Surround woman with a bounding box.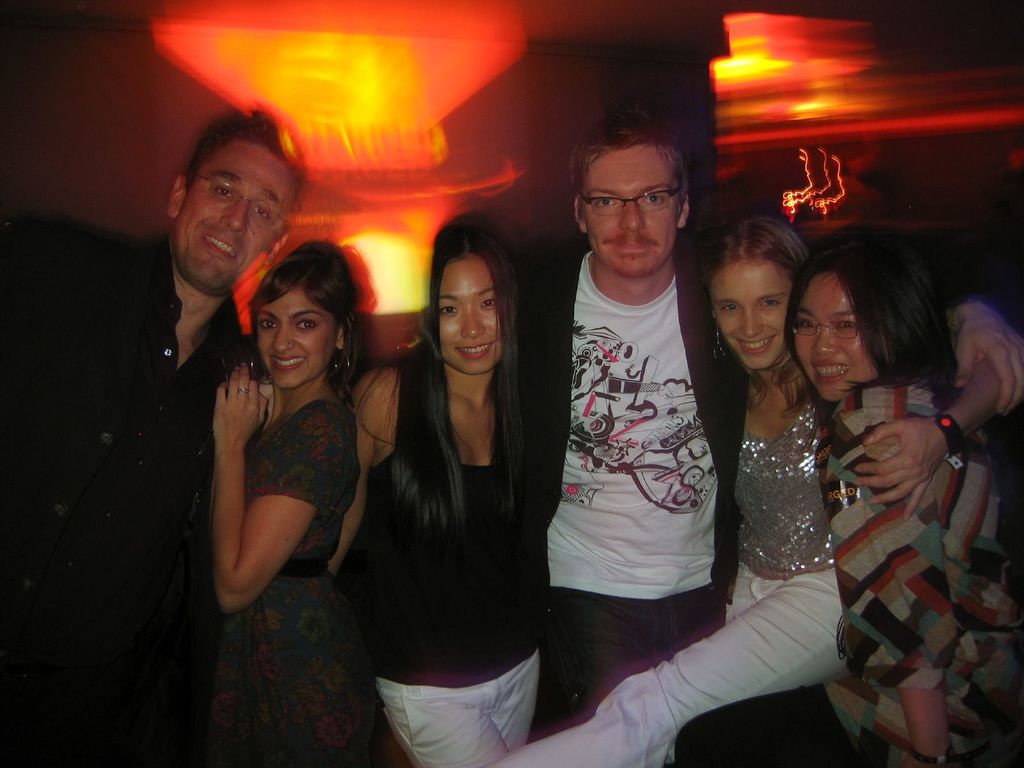
x1=492 y1=216 x2=1003 y2=767.
